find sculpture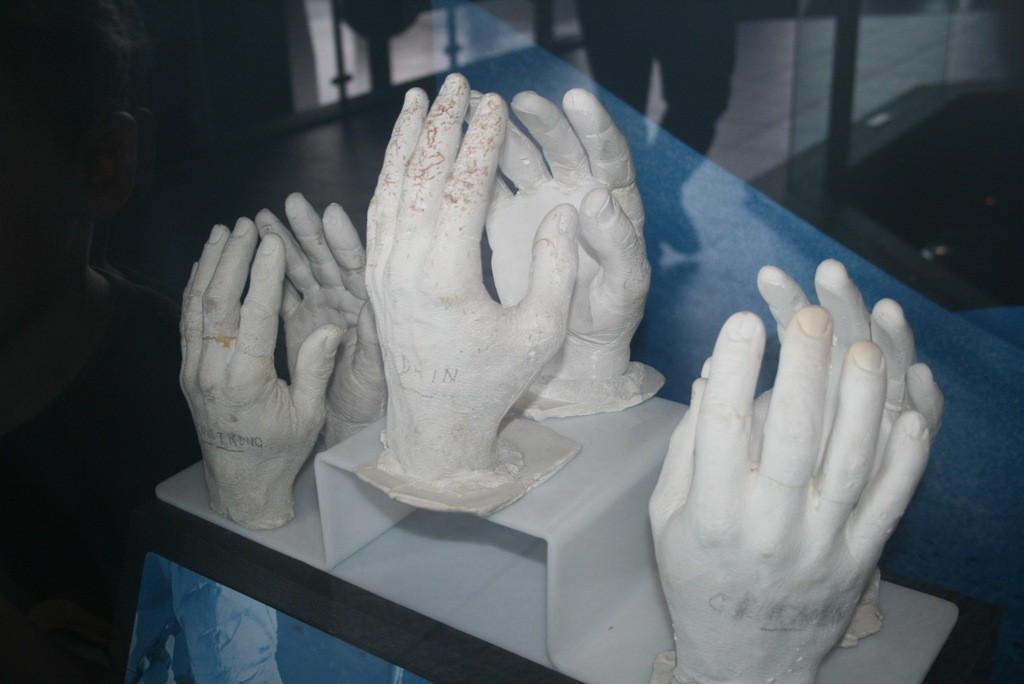
select_region(688, 258, 938, 652)
